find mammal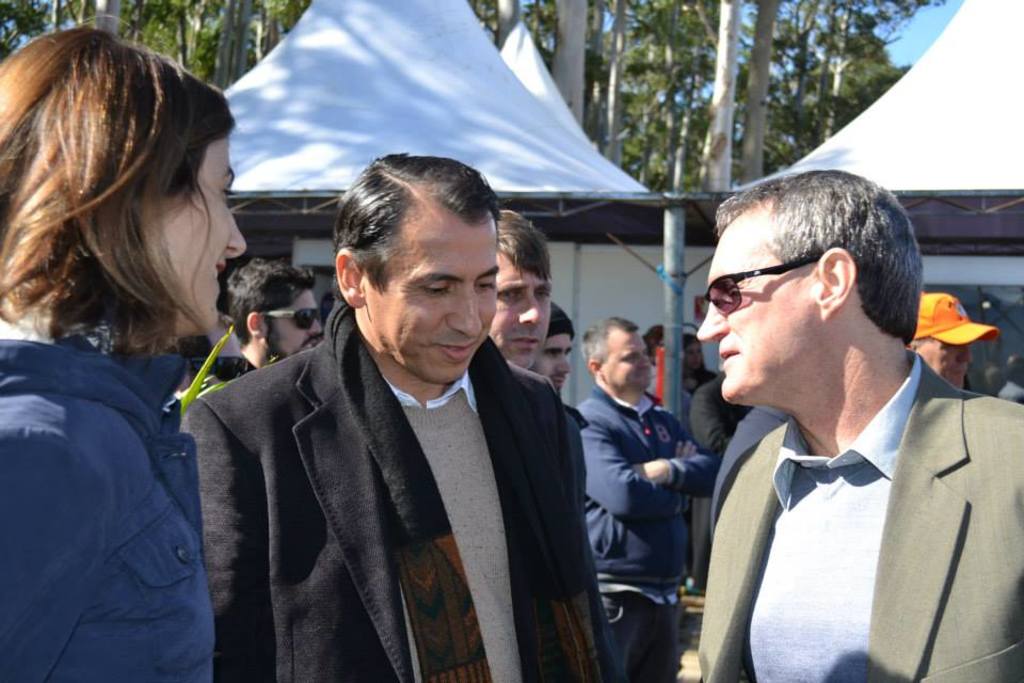
left=485, top=207, right=555, bottom=369
